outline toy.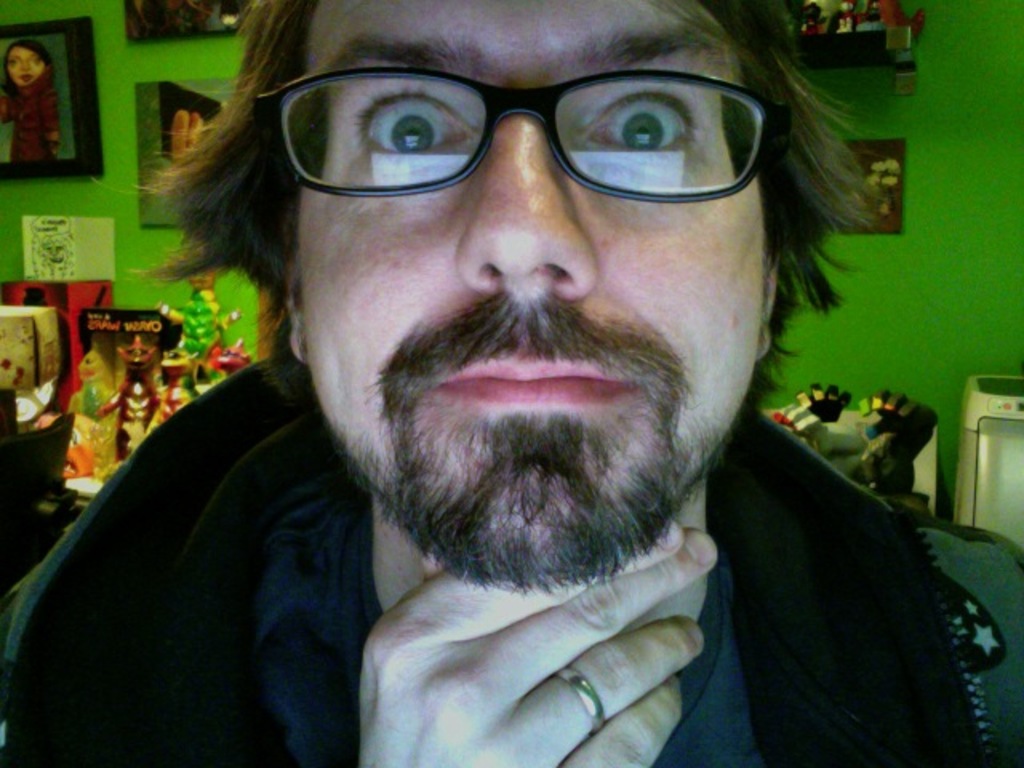
Outline: [x1=30, y1=411, x2=101, y2=477].
